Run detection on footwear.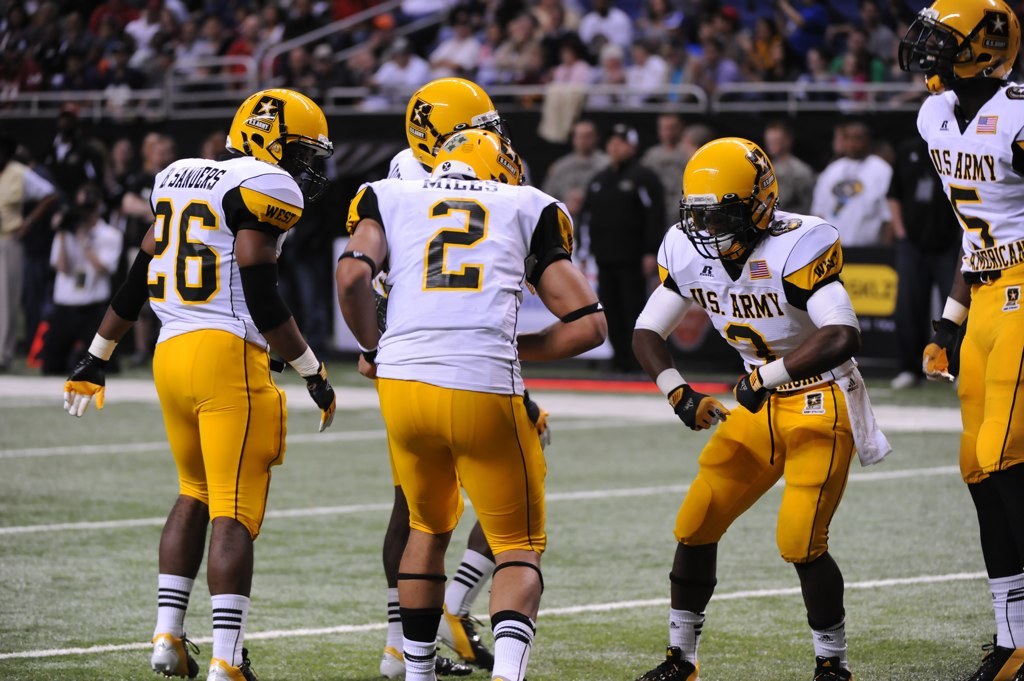
Result: [x1=638, y1=645, x2=701, y2=680].
